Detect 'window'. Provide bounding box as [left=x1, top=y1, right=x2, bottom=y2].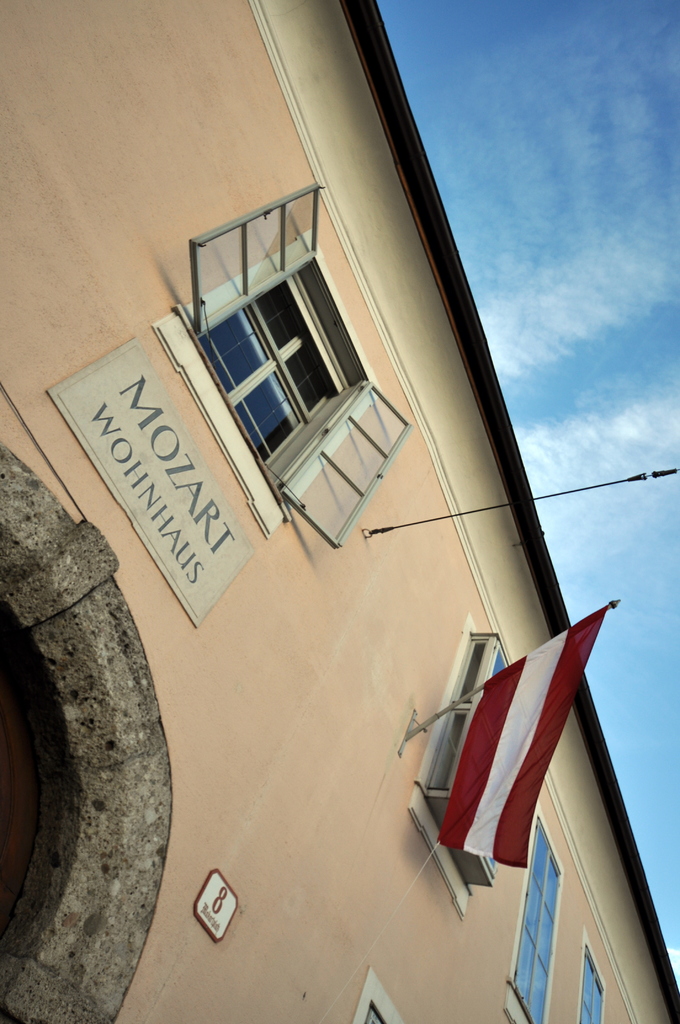
[left=502, top=812, right=560, bottom=1023].
